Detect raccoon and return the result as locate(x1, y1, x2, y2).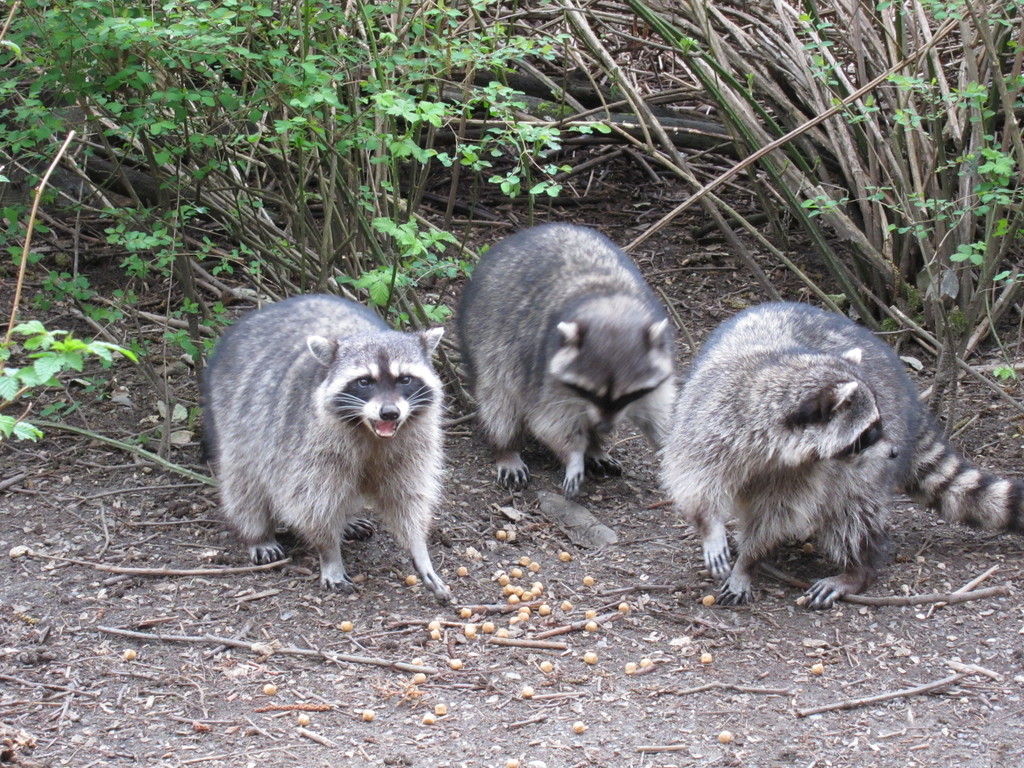
locate(453, 223, 686, 498).
